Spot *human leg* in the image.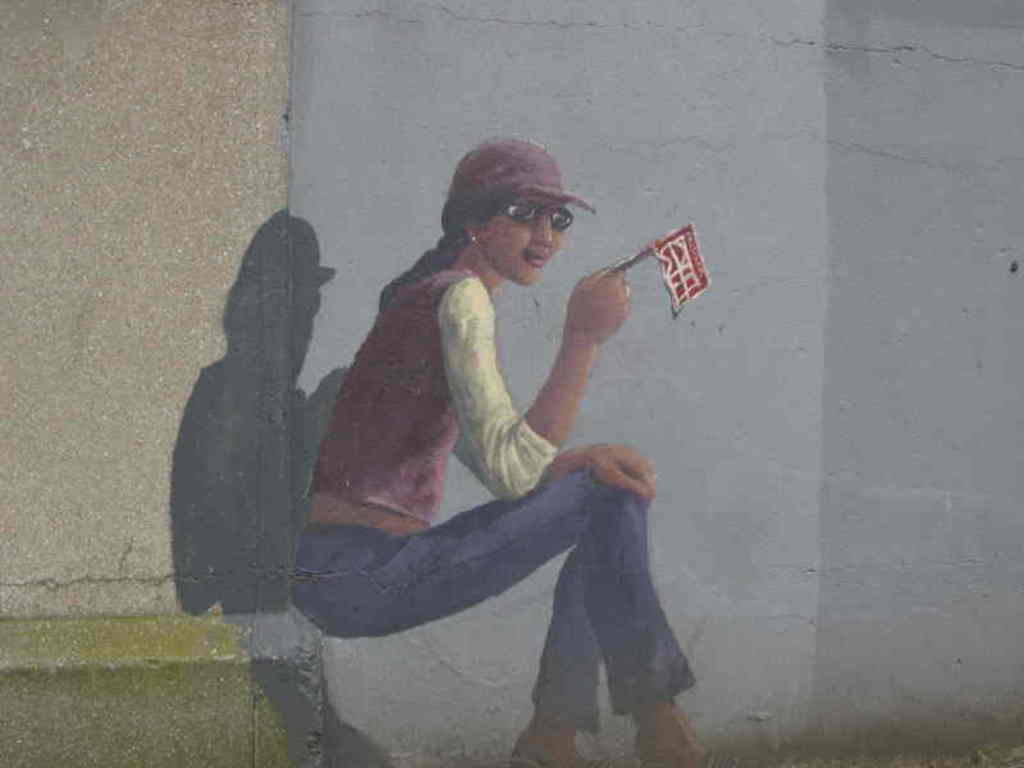
*human leg* found at [310, 431, 681, 730].
